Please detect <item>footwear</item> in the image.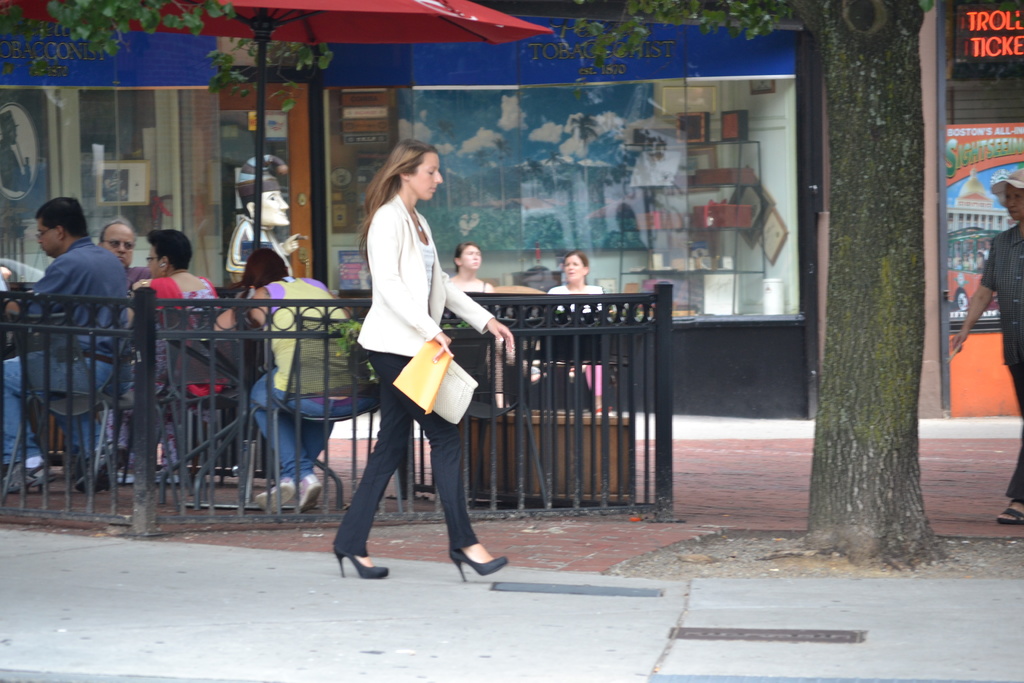
451:551:513:584.
